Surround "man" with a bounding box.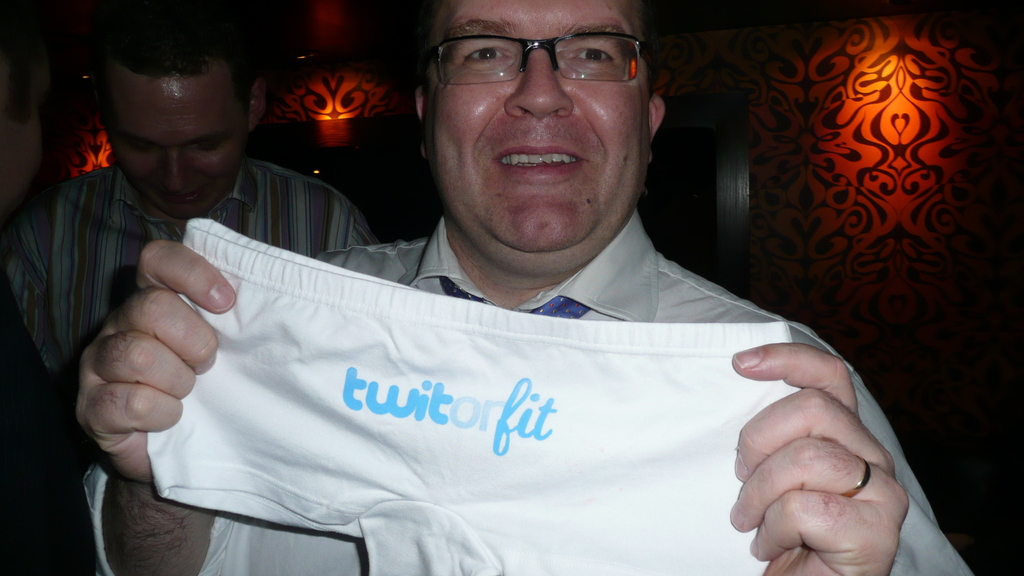
0:0:385:575.
